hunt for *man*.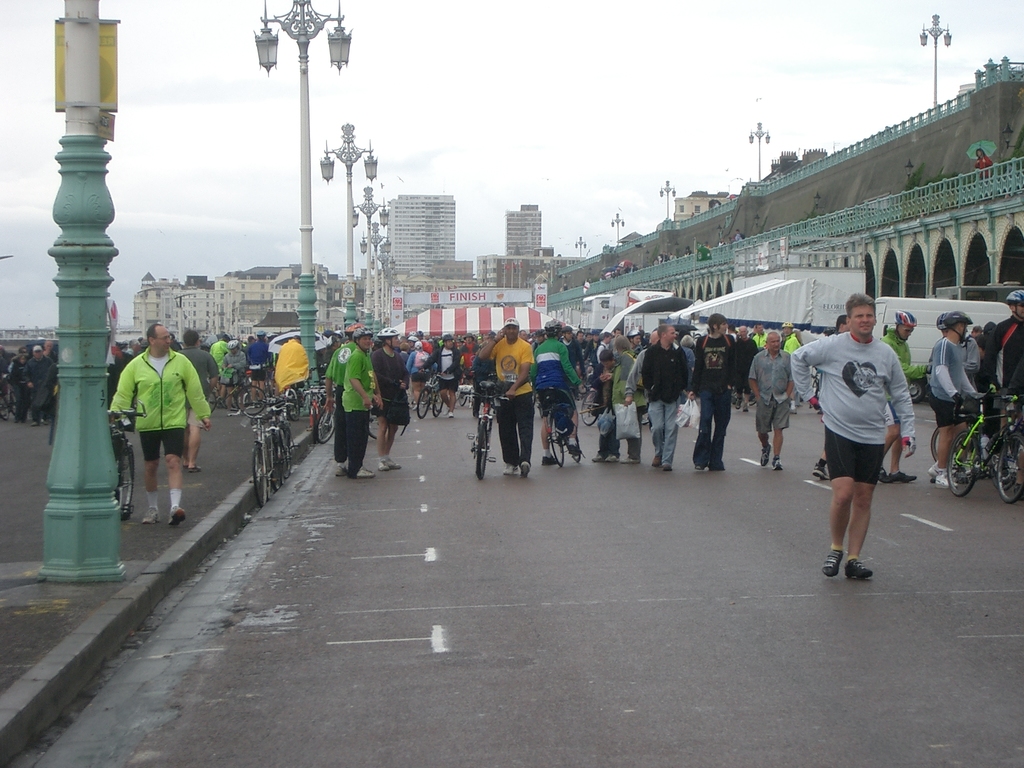
Hunted down at bbox=(639, 321, 694, 474).
